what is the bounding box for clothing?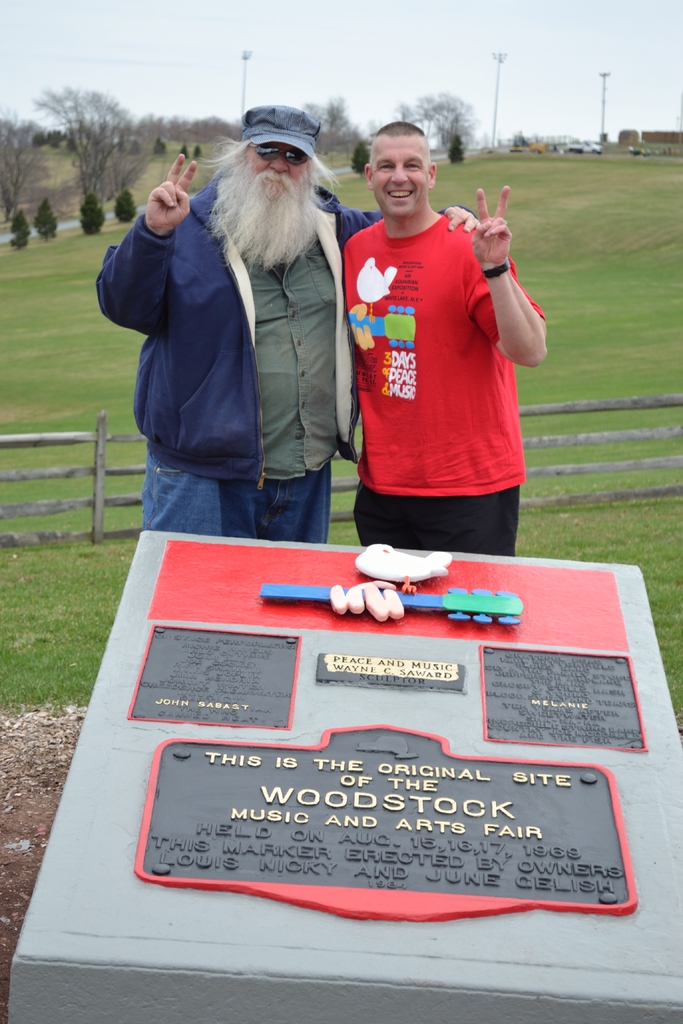
box=[96, 176, 482, 545].
